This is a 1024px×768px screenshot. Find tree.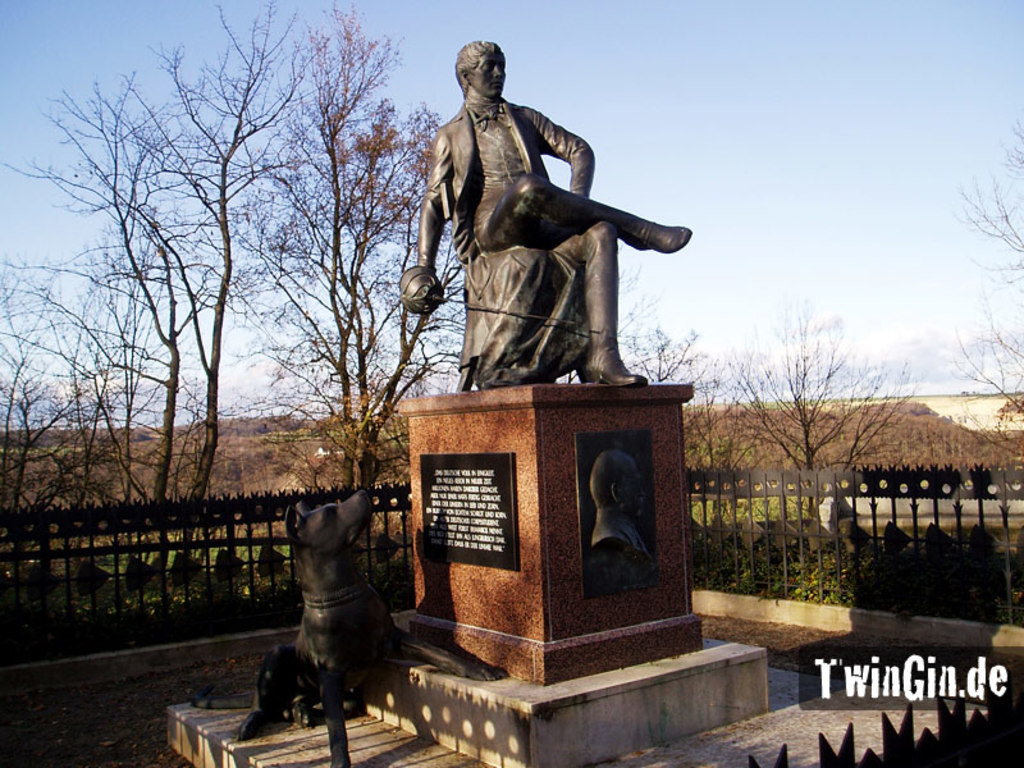
Bounding box: 723,297,908,543.
